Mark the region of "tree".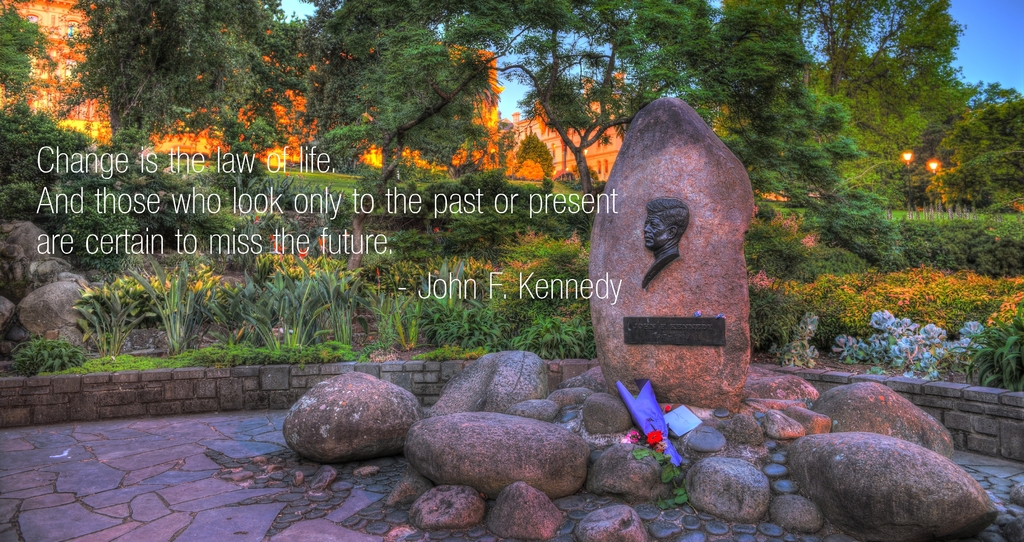
Region: 298,5,490,187.
